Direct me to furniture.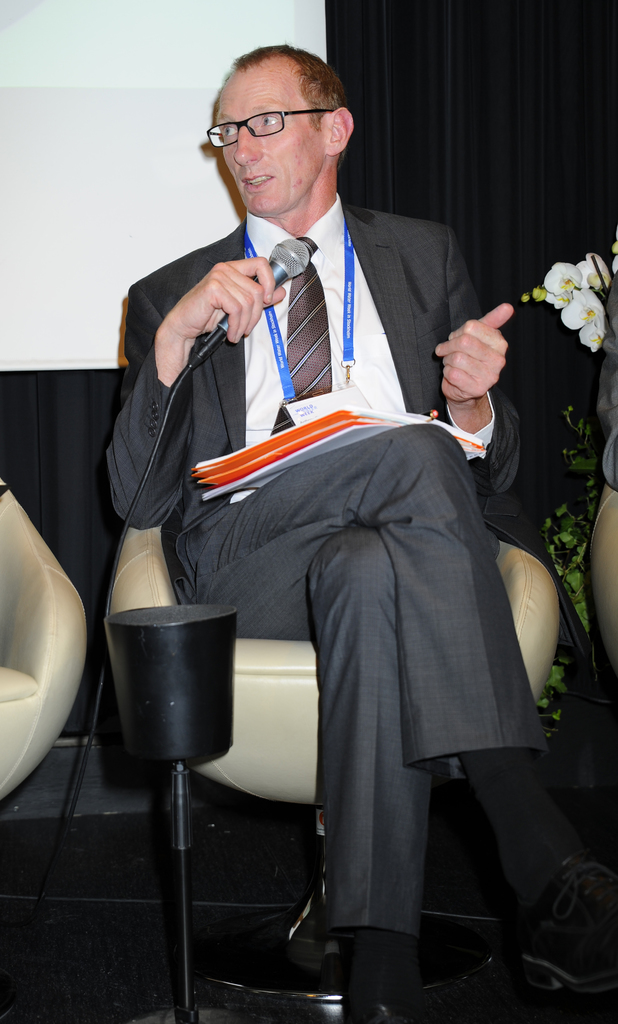
Direction: box(0, 468, 97, 808).
